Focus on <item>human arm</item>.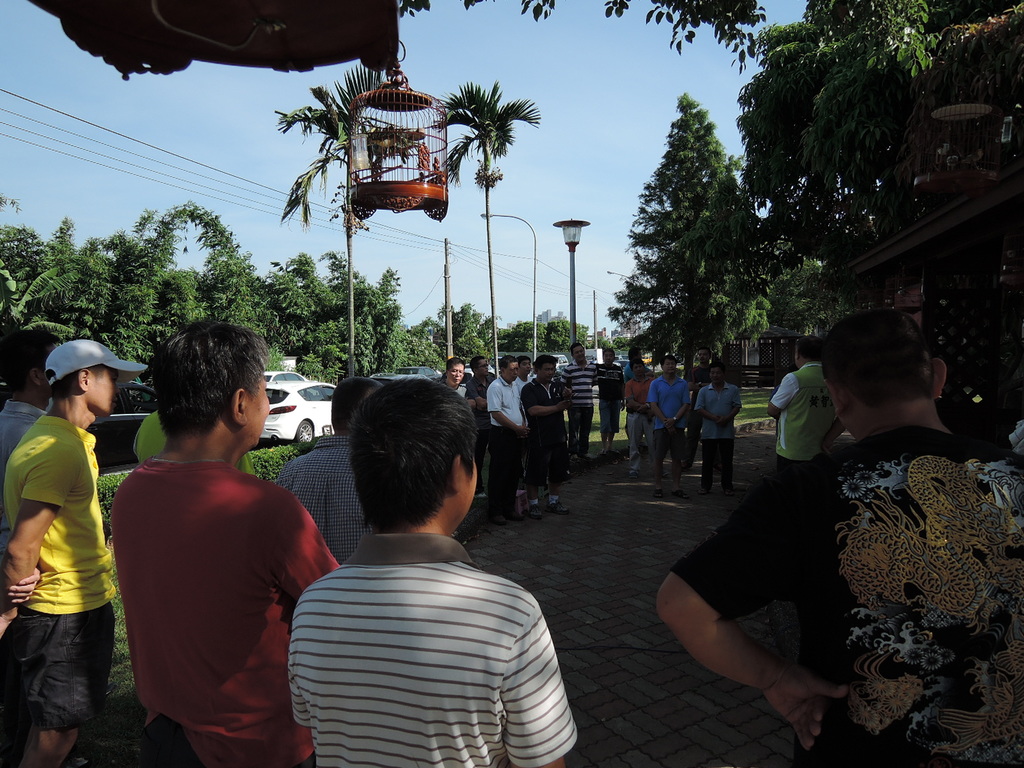
Focused at (629, 496, 869, 739).
